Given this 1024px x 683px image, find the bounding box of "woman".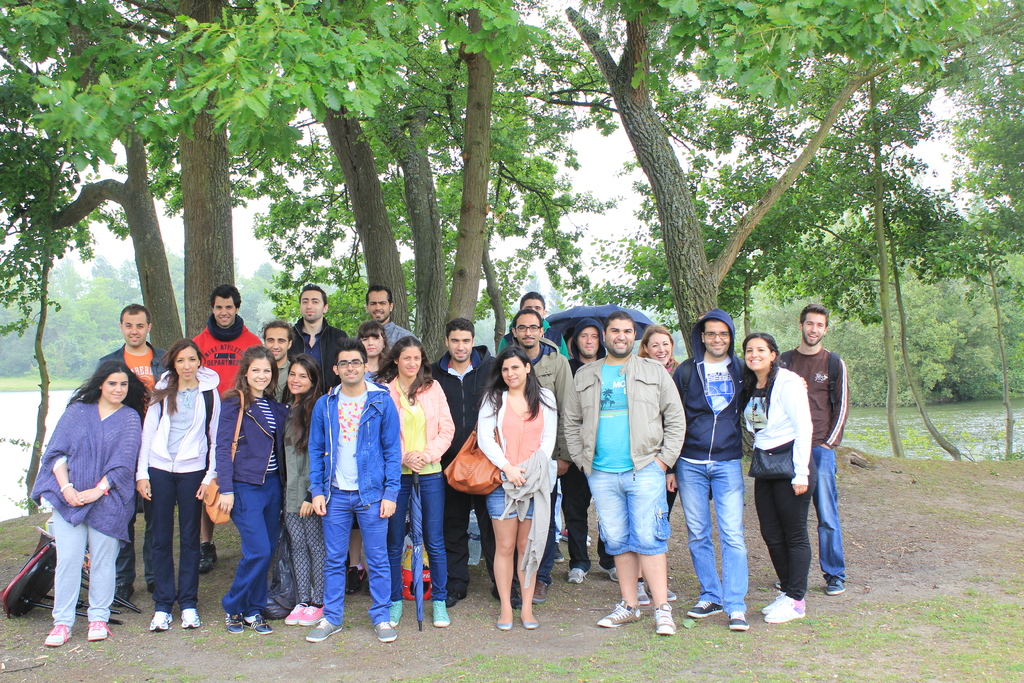
pyautogui.locateOnScreen(284, 356, 327, 631).
